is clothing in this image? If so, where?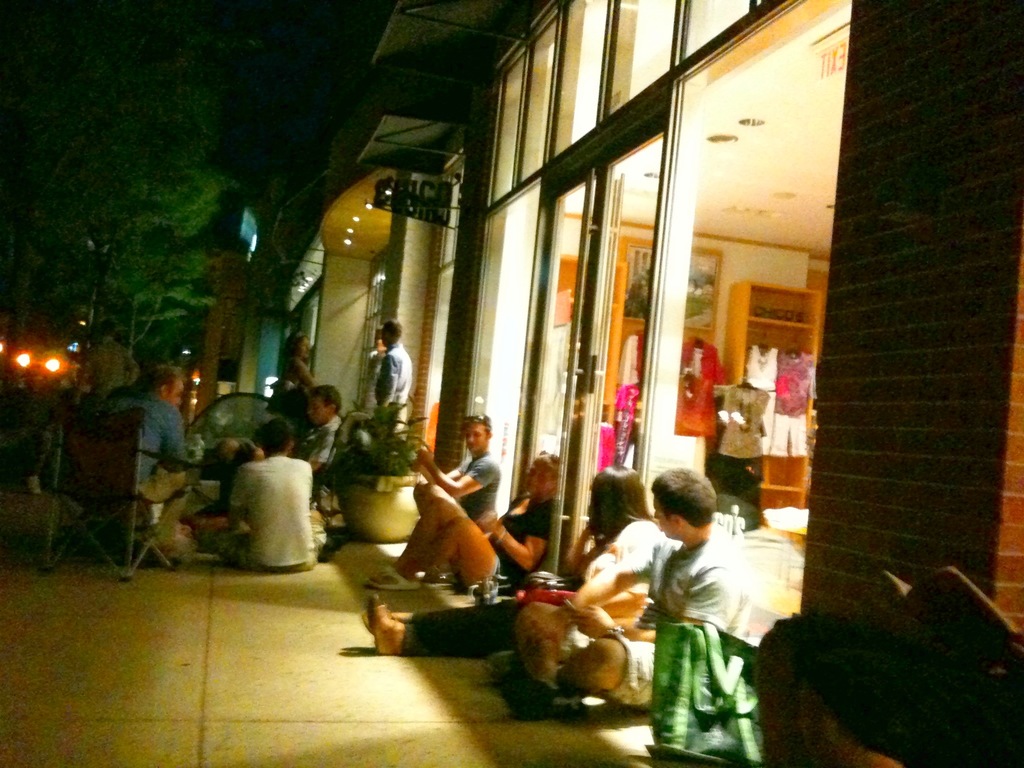
Yes, at x1=673 y1=332 x2=733 y2=440.
